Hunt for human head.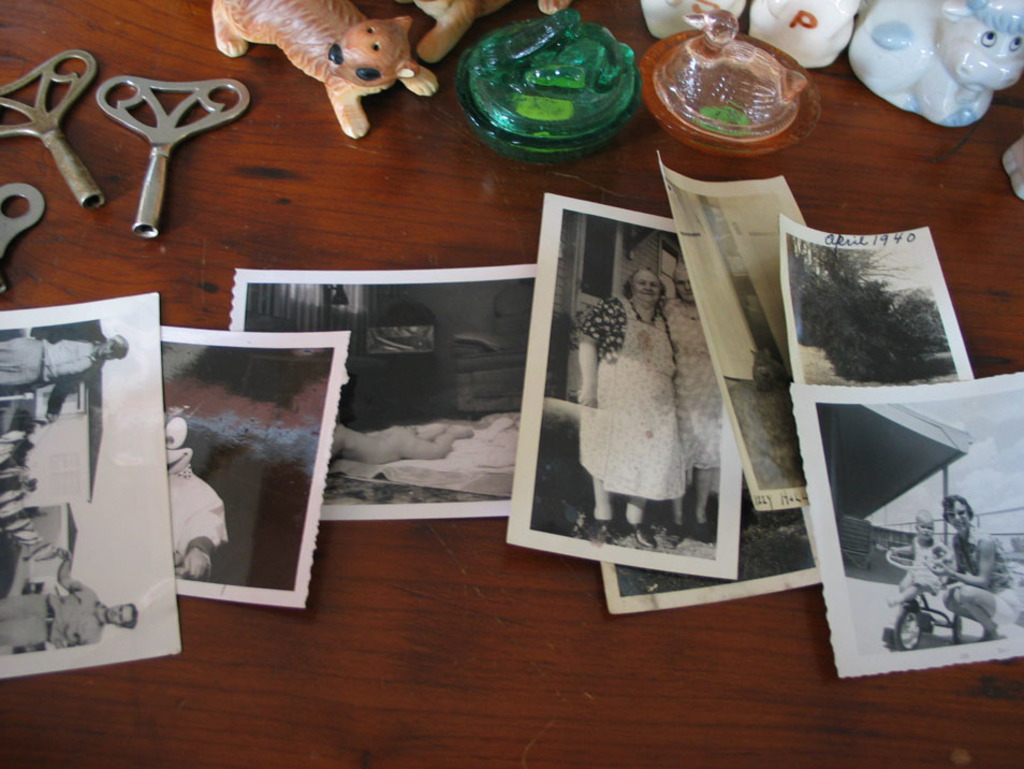
Hunted down at crop(627, 262, 663, 304).
